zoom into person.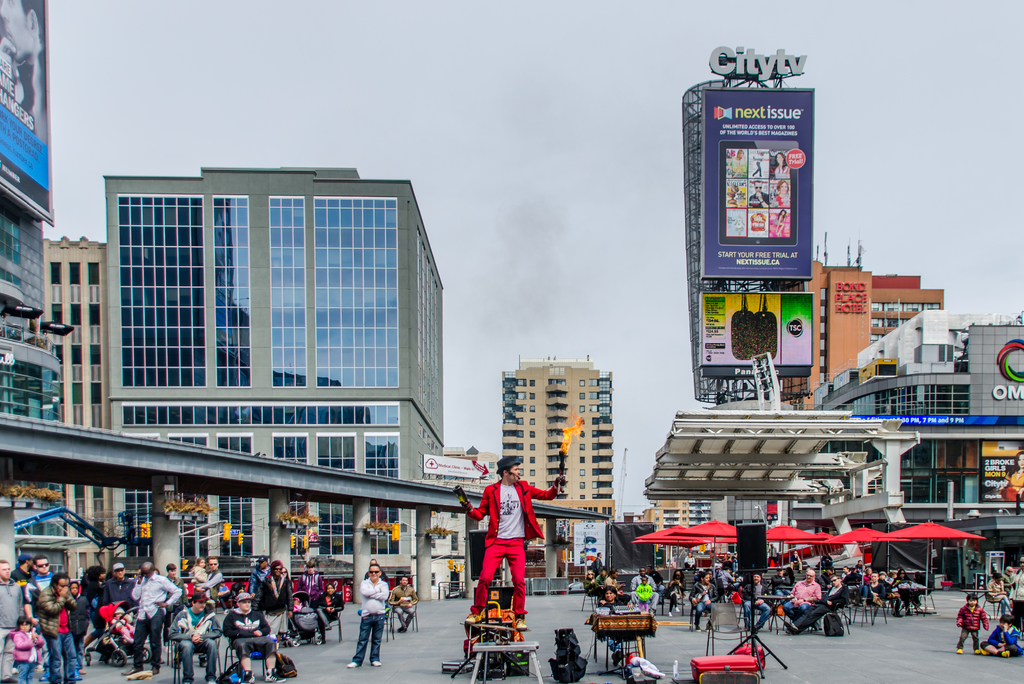
Zoom target: 979, 619, 1023, 659.
